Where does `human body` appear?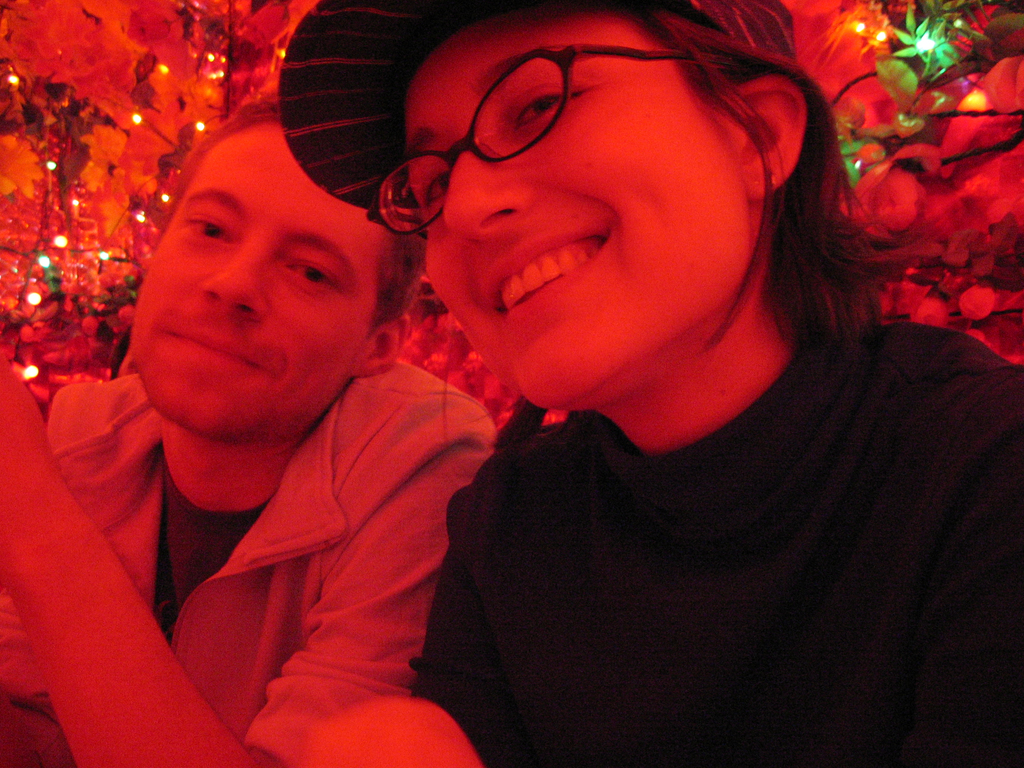
Appears at 278/0/1023/767.
